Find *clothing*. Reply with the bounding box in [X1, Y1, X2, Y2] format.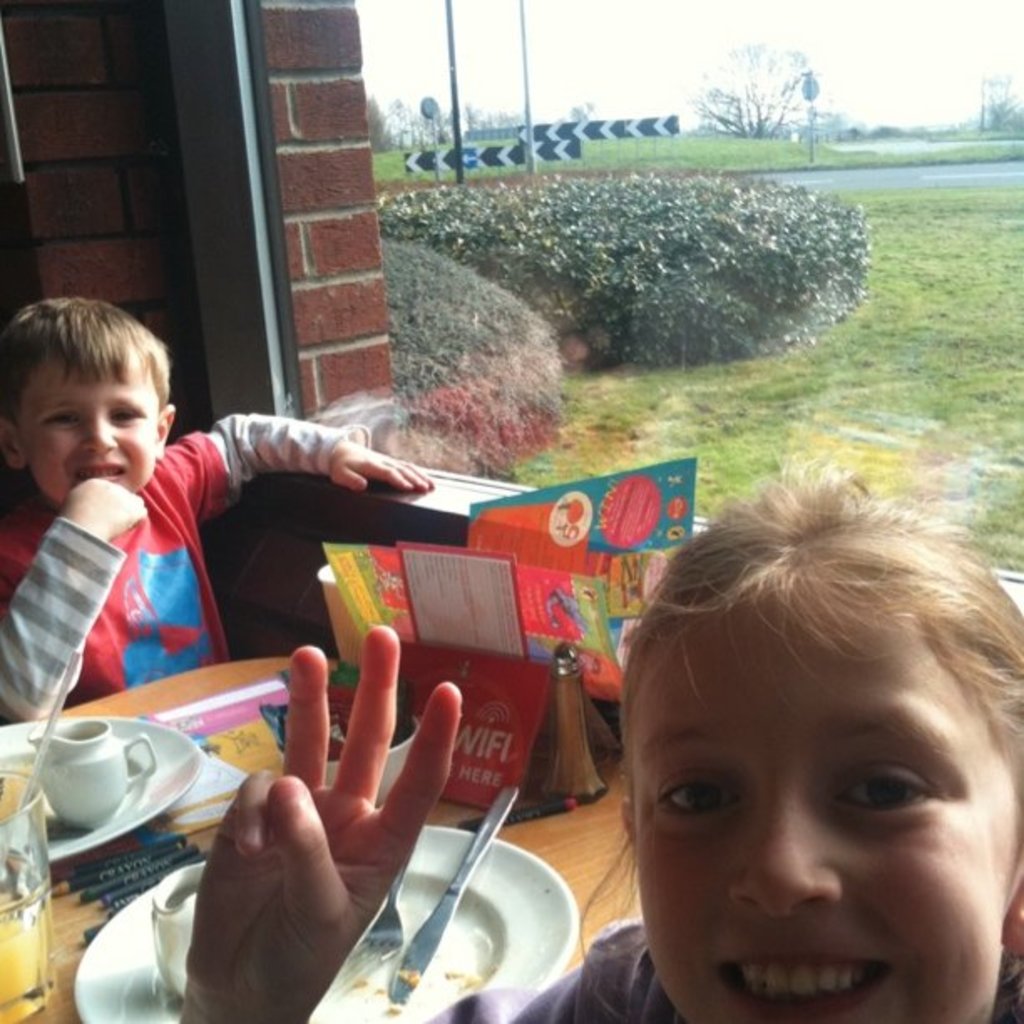
[12, 450, 268, 718].
